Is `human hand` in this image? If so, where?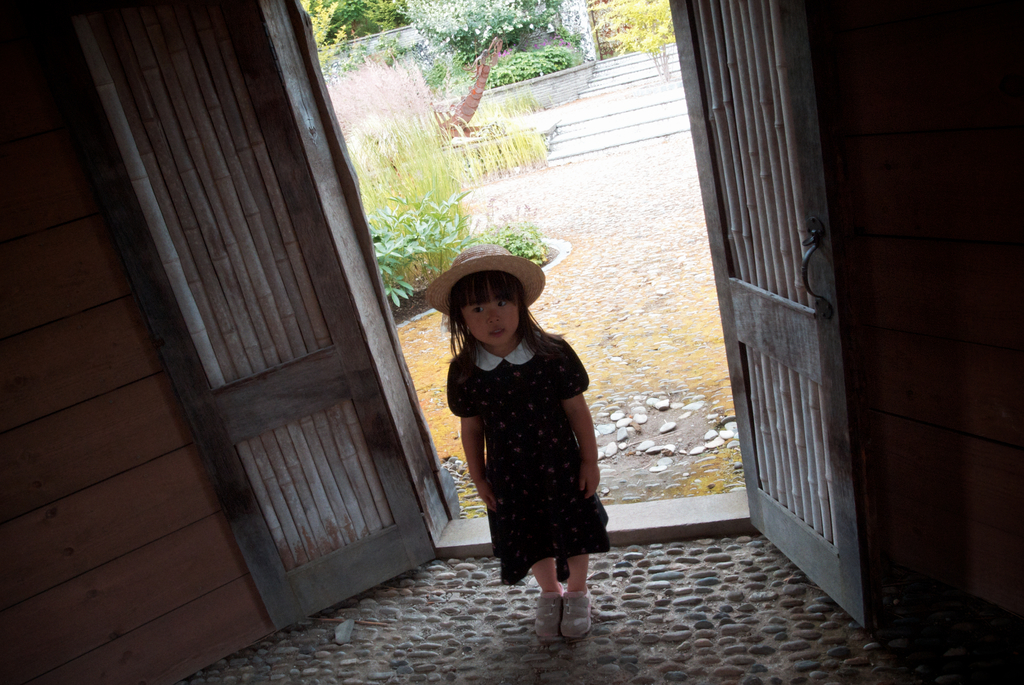
Yes, at (587,451,600,489).
